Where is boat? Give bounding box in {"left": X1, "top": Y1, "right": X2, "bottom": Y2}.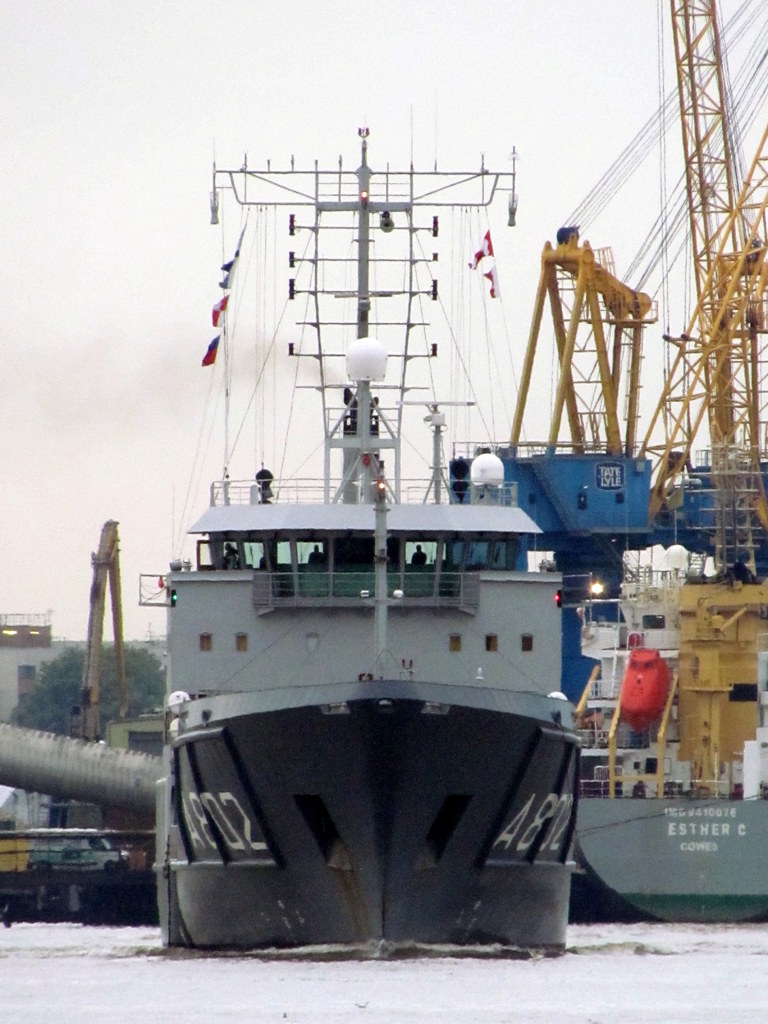
{"left": 129, "top": 83, "right": 659, "bottom": 970}.
